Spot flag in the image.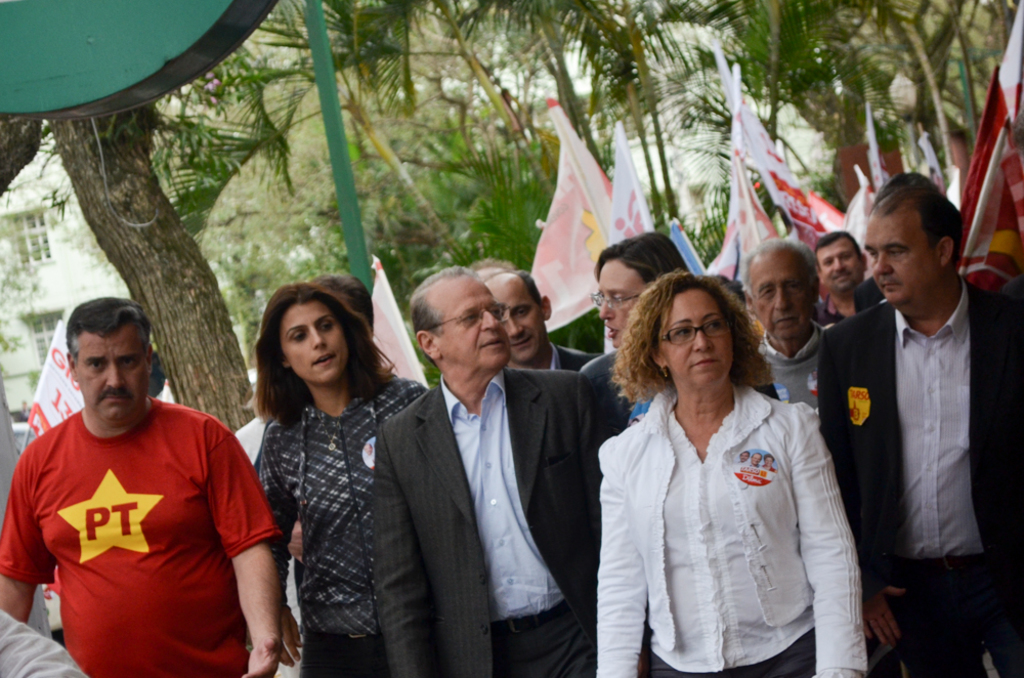
flag found at Rect(708, 36, 833, 247).
